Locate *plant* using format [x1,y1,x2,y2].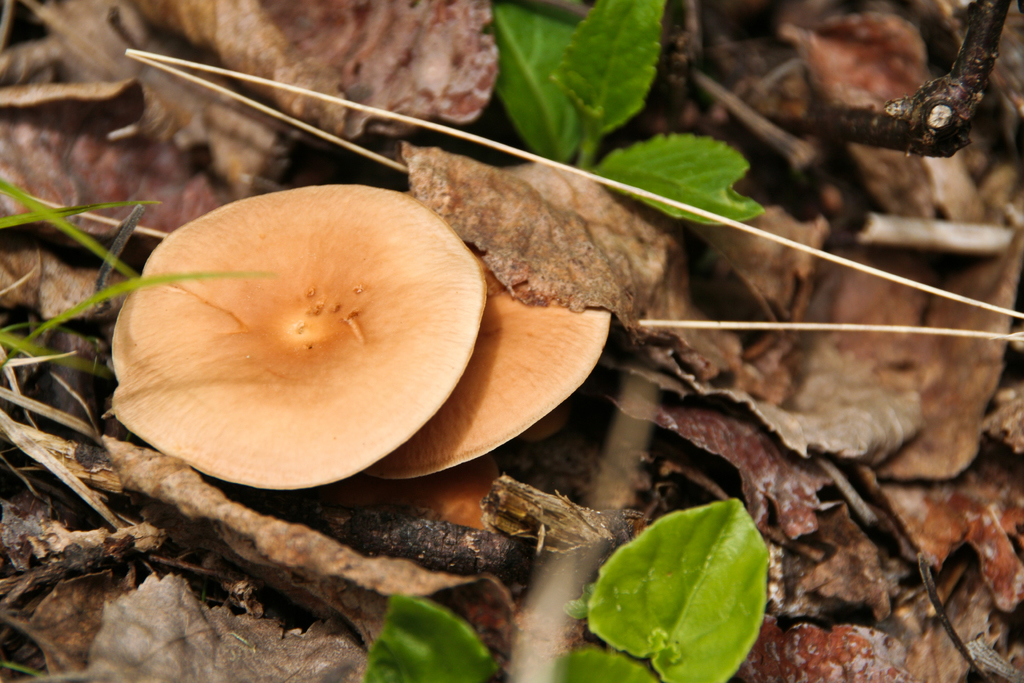
[0,0,1023,682].
